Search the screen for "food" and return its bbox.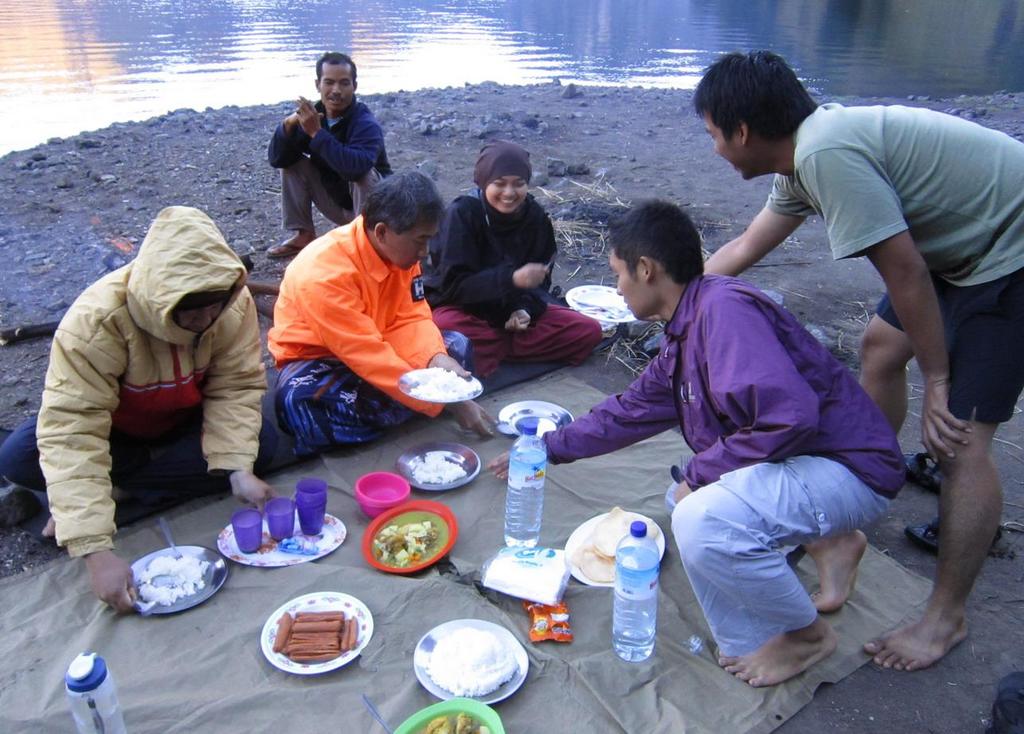
Found: {"x1": 402, "y1": 450, "x2": 475, "y2": 486}.
